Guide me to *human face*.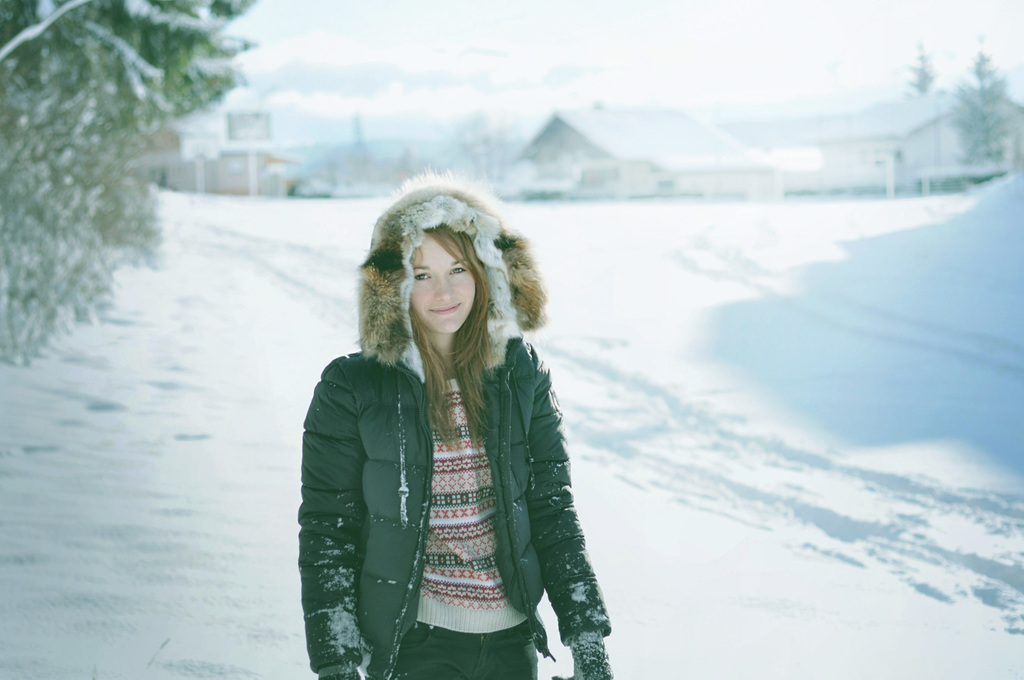
Guidance: 409 229 479 336.
